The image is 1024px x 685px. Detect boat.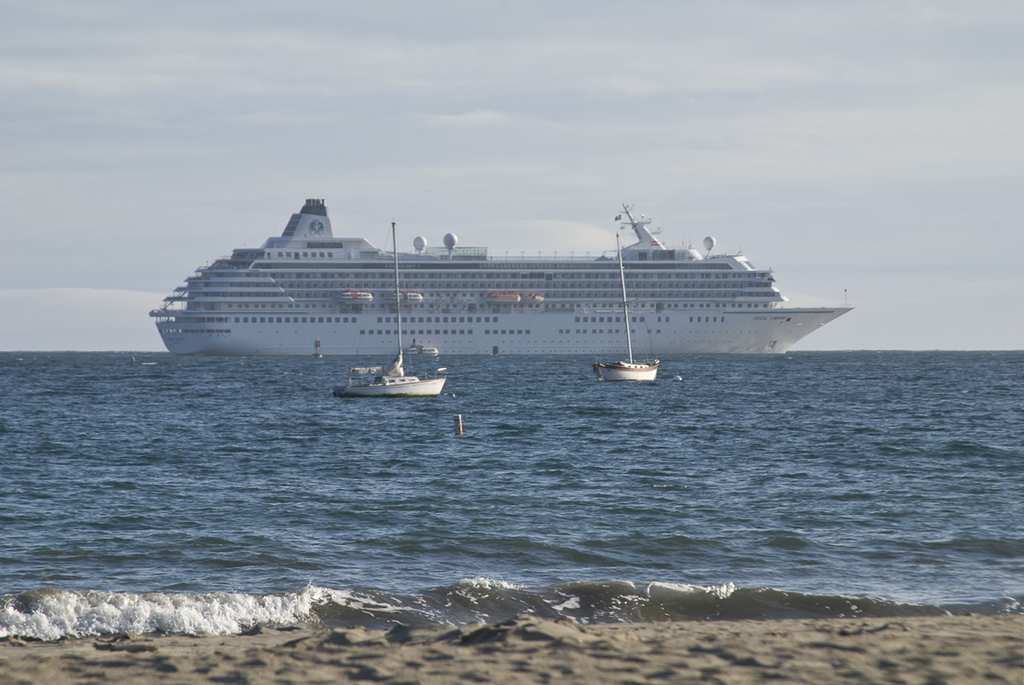
Detection: <bbox>331, 220, 445, 402</bbox>.
